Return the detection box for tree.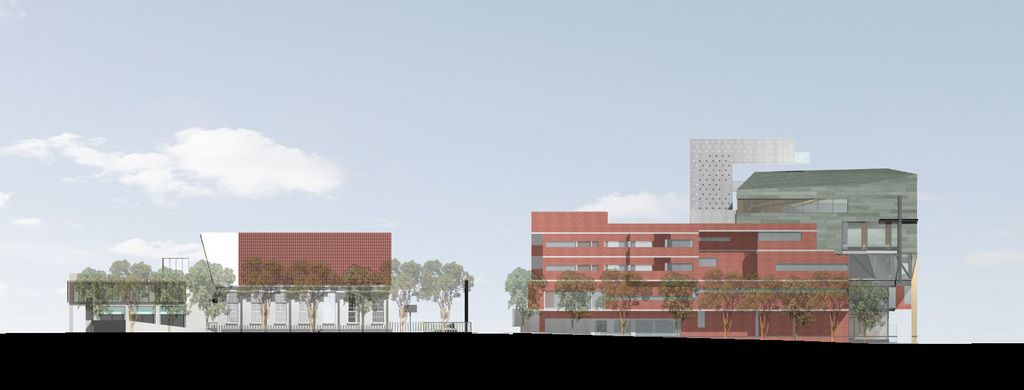
(x1=378, y1=257, x2=419, y2=336).
